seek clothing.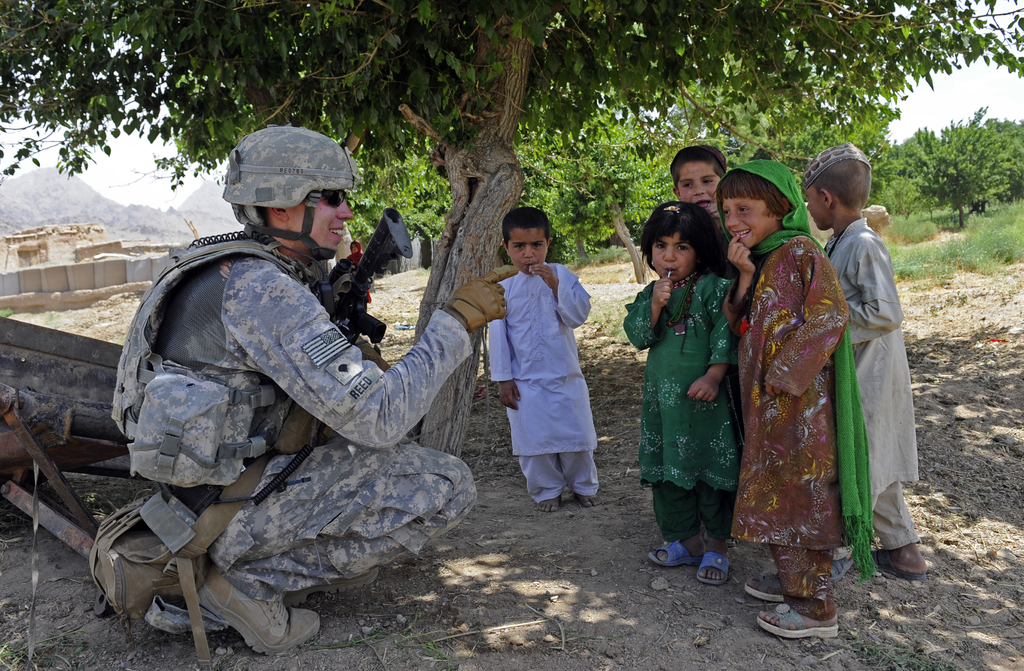
bbox=[113, 233, 476, 602].
